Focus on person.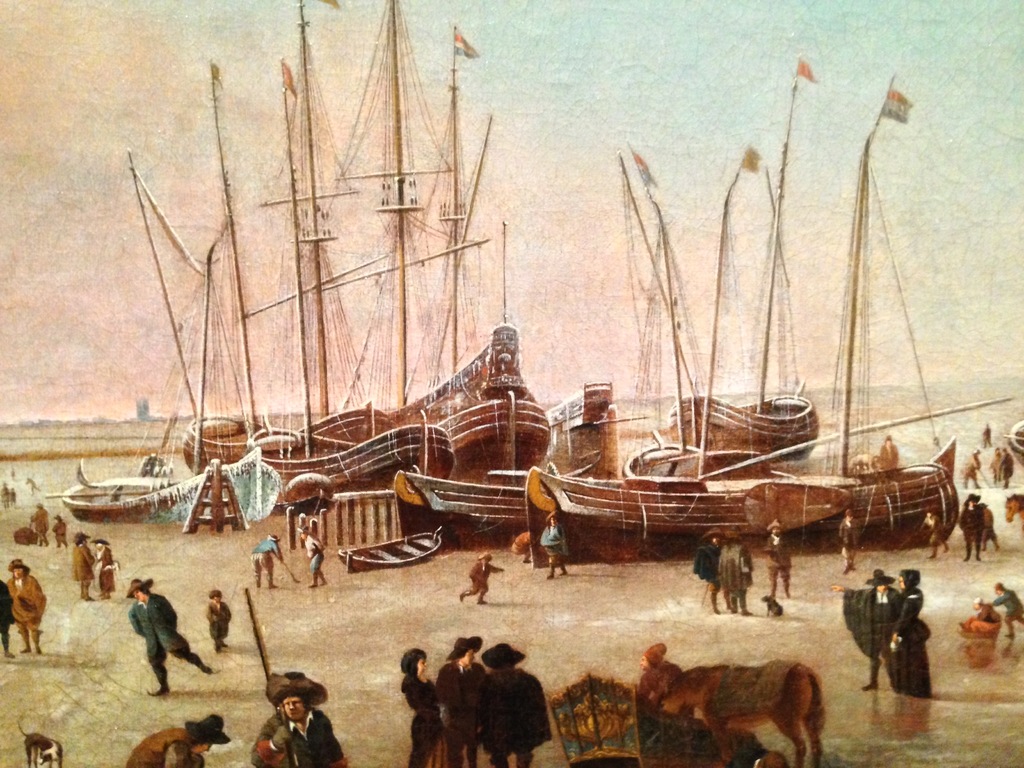
Focused at x1=963 y1=602 x2=1007 y2=637.
